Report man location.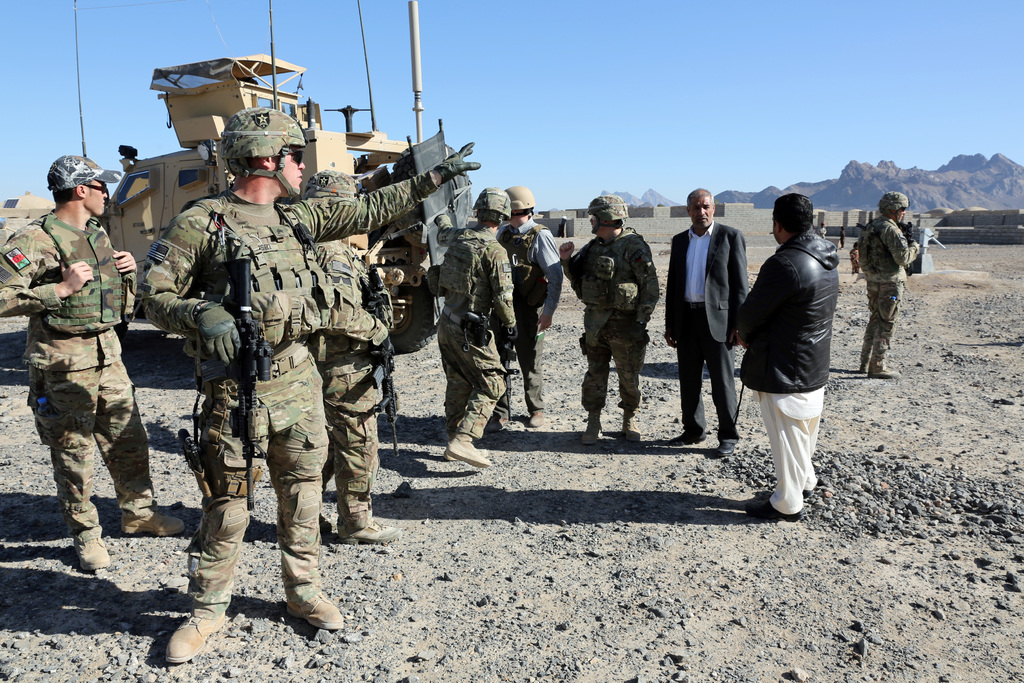
Report: 0, 147, 180, 570.
